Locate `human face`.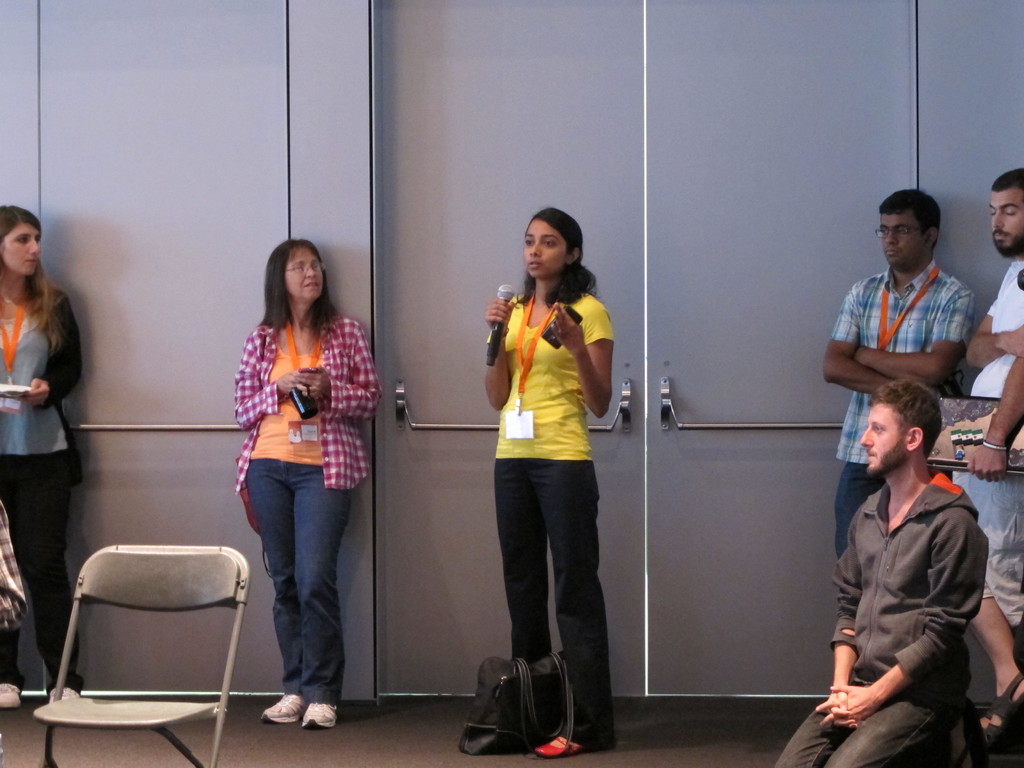
Bounding box: bbox=[861, 403, 911, 474].
